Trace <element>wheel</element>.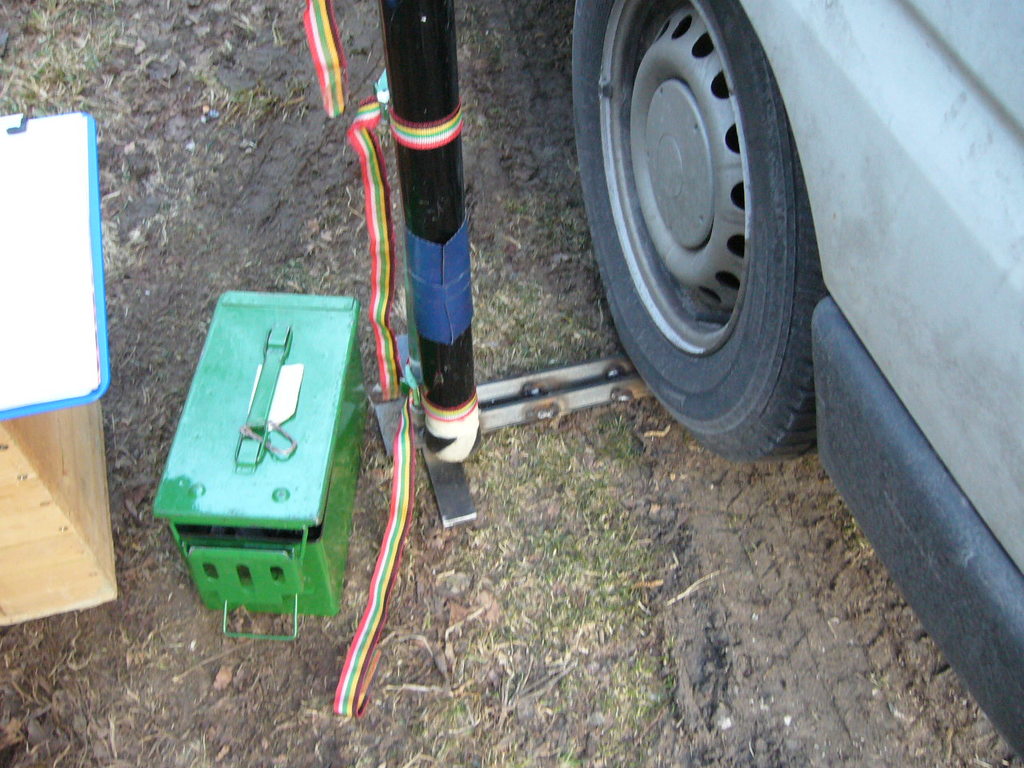
Traced to bbox=(572, 0, 817, 441).
